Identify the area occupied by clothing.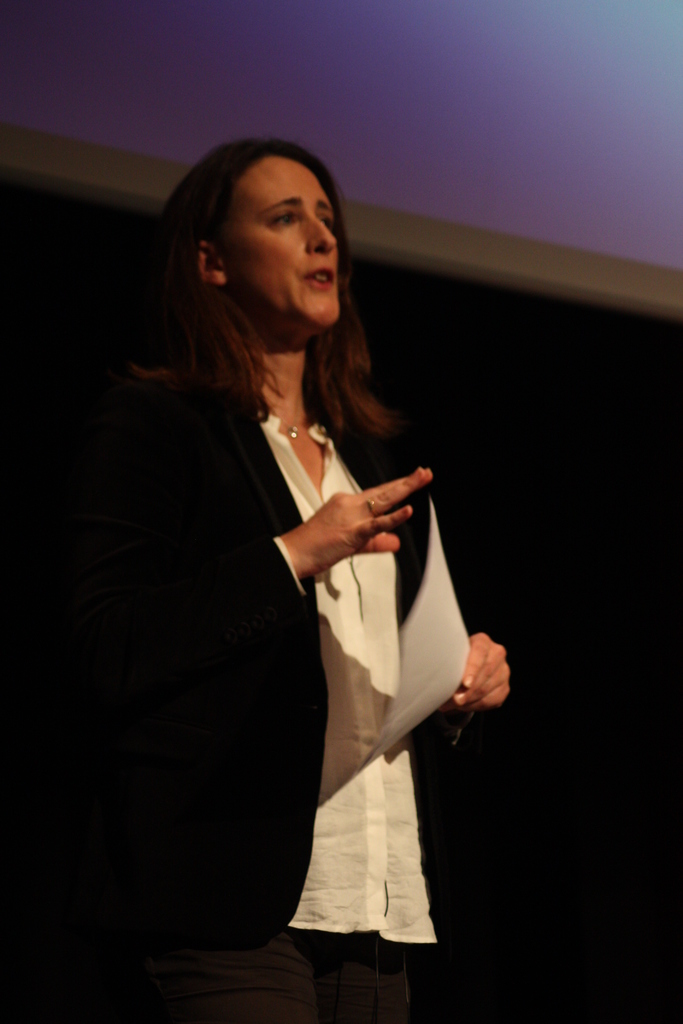
Area: BBox(76, 390, 440, 1023).
